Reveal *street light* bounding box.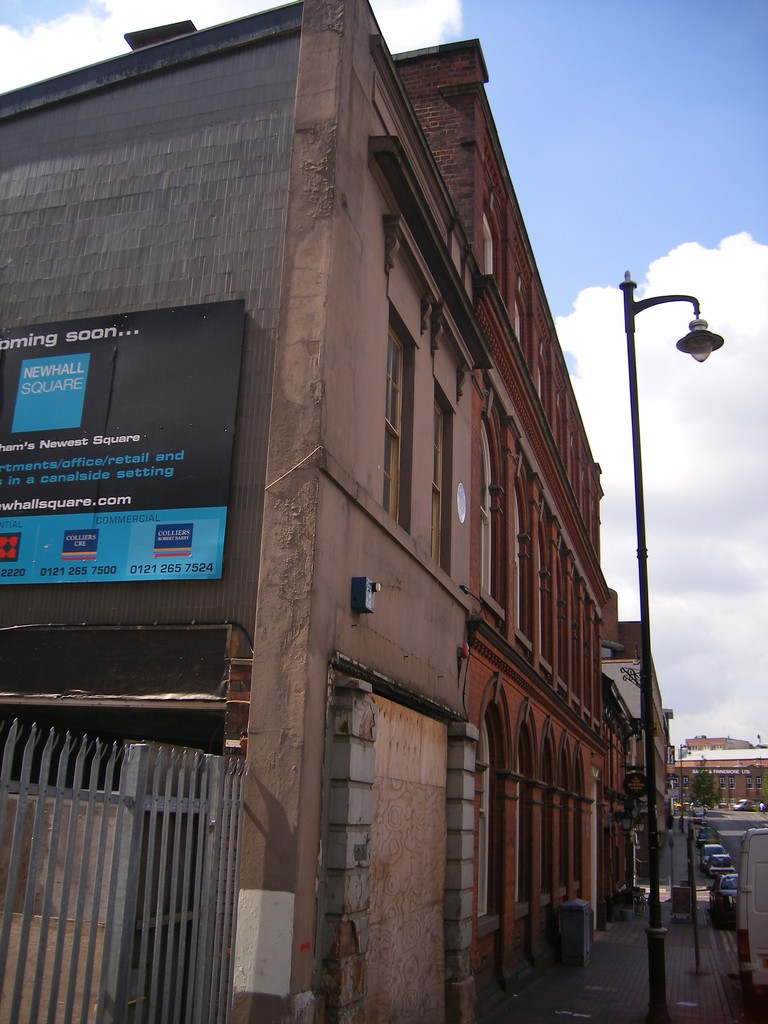
Revealed: x1=678 y1=738 x2=693 y2=836.
